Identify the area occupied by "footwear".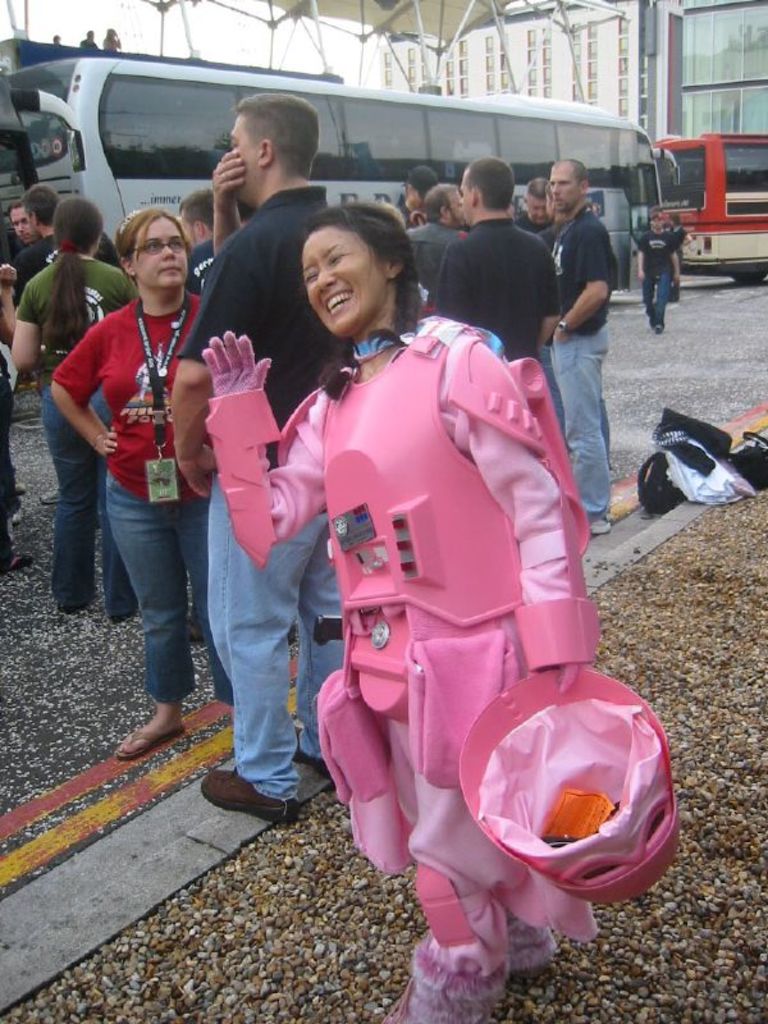
Area: pyautogui.locateOnScreen(200, 768, 306, 814).
